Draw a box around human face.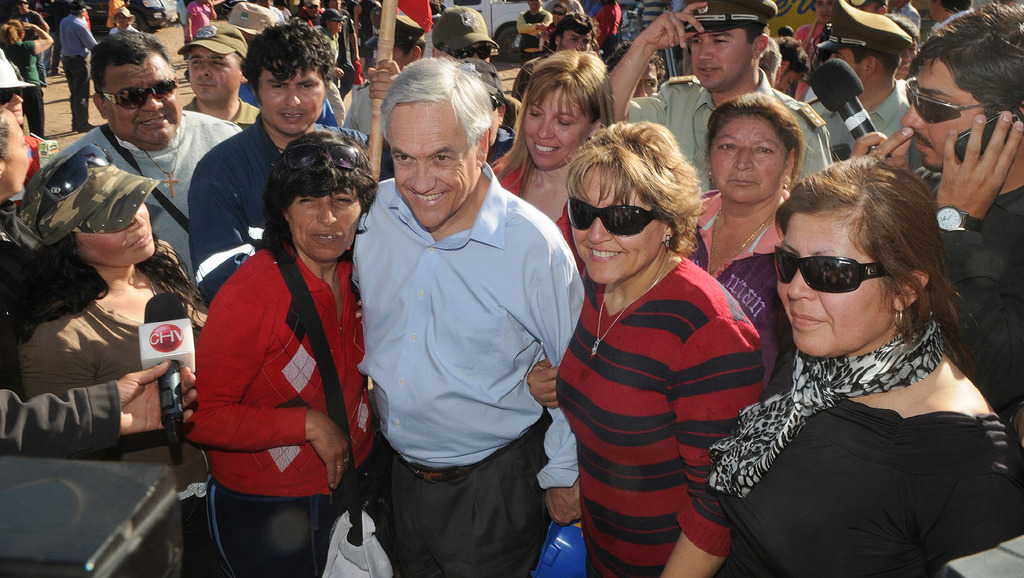
<bbox>831, 50, 867, 83</bbox>.
